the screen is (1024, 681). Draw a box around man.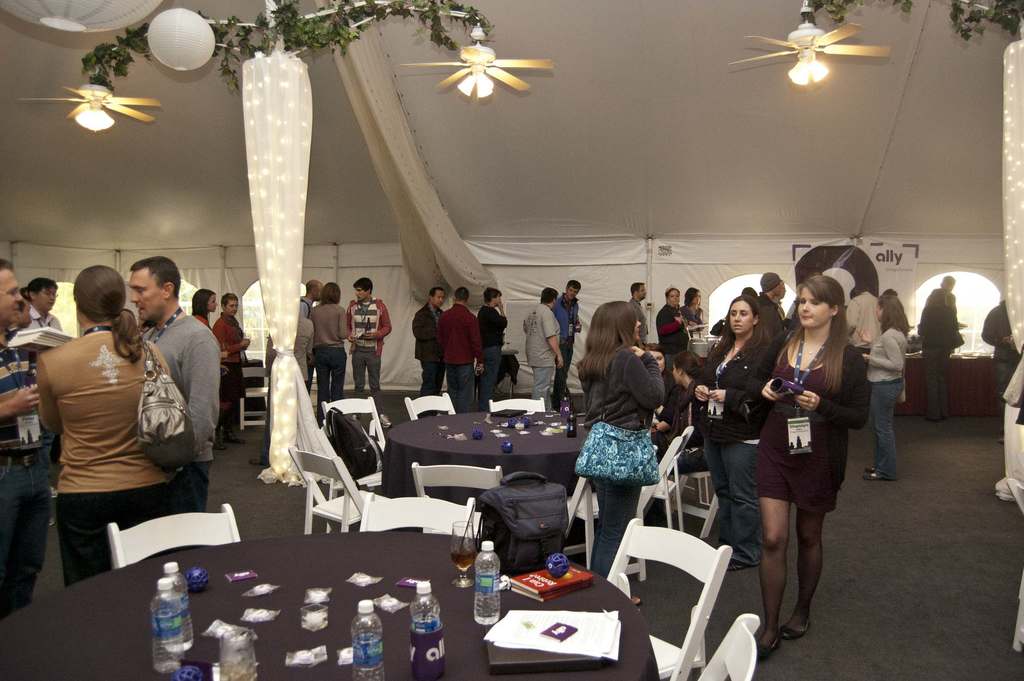
<box>928,274,959,310</box>.
